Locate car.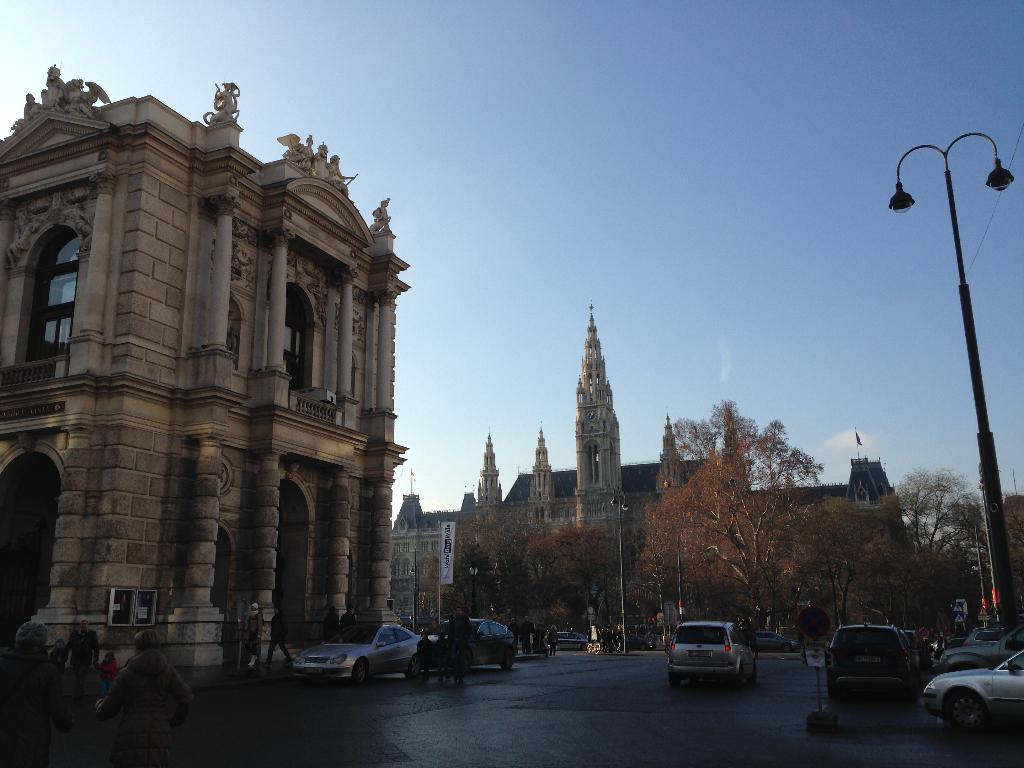
Bounding box: left=549, top=626, right=588, bottom=650.
